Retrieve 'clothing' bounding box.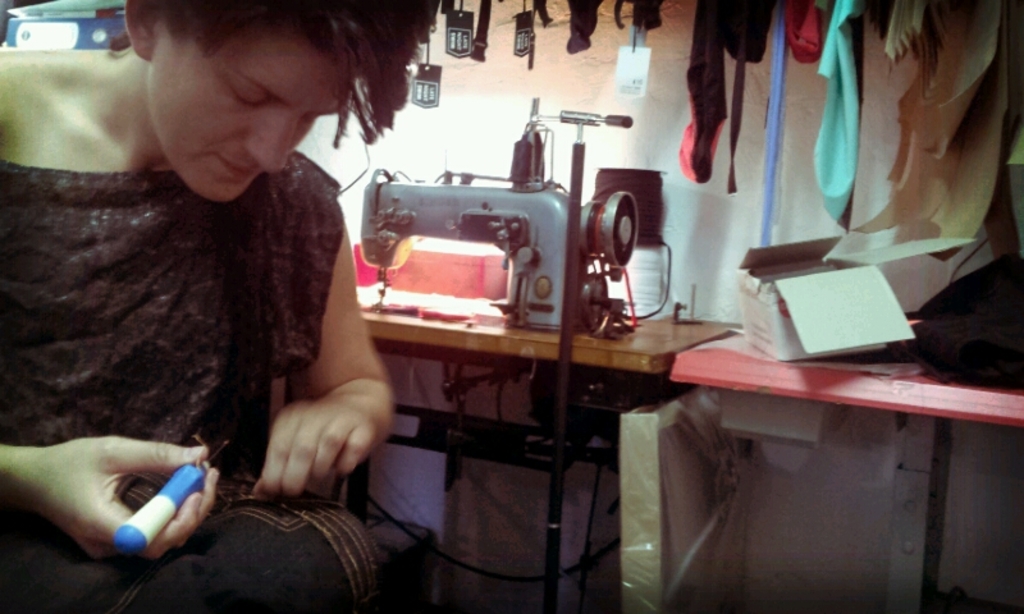
Bounding box: {"x1": 0, "y1": 143, "x2": 385, "y2": 613}.
